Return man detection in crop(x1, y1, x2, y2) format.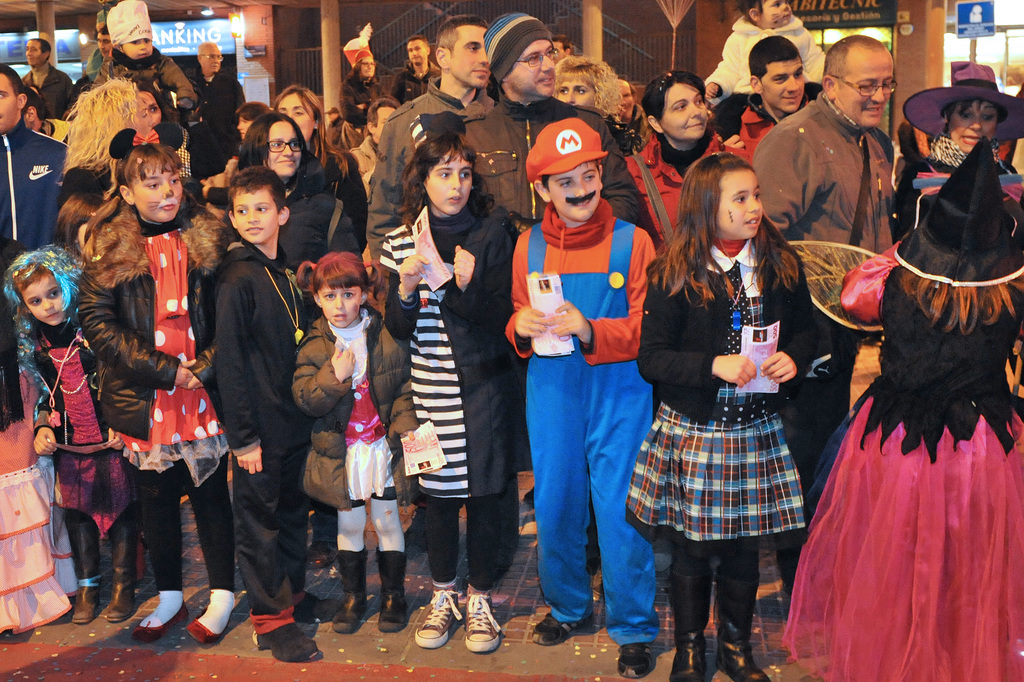
crop(760, 36, 903, 601).
